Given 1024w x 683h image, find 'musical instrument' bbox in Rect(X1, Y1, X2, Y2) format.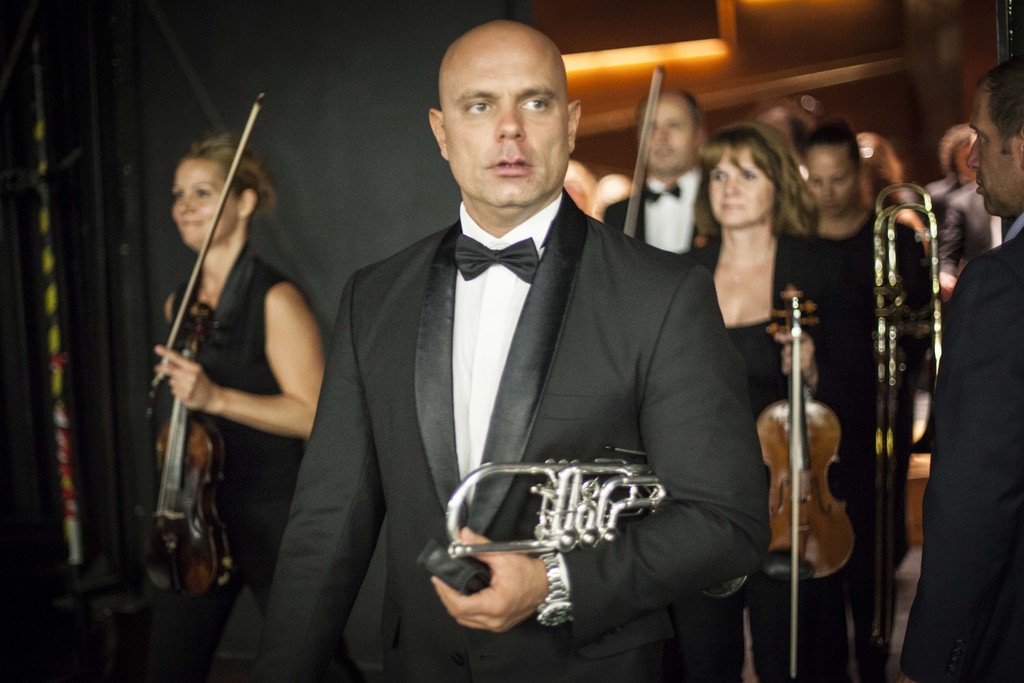
Rect(138, 94, 263, 611).
